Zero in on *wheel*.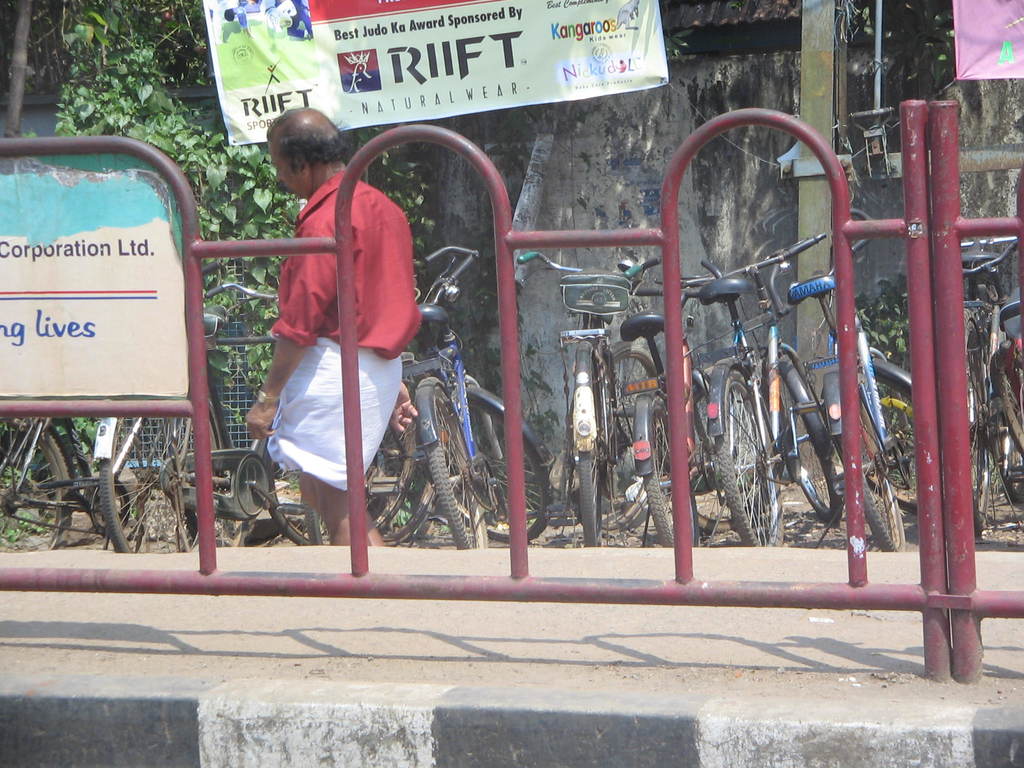
Zeroed in: bbox=(726, 372, 778, 547).
